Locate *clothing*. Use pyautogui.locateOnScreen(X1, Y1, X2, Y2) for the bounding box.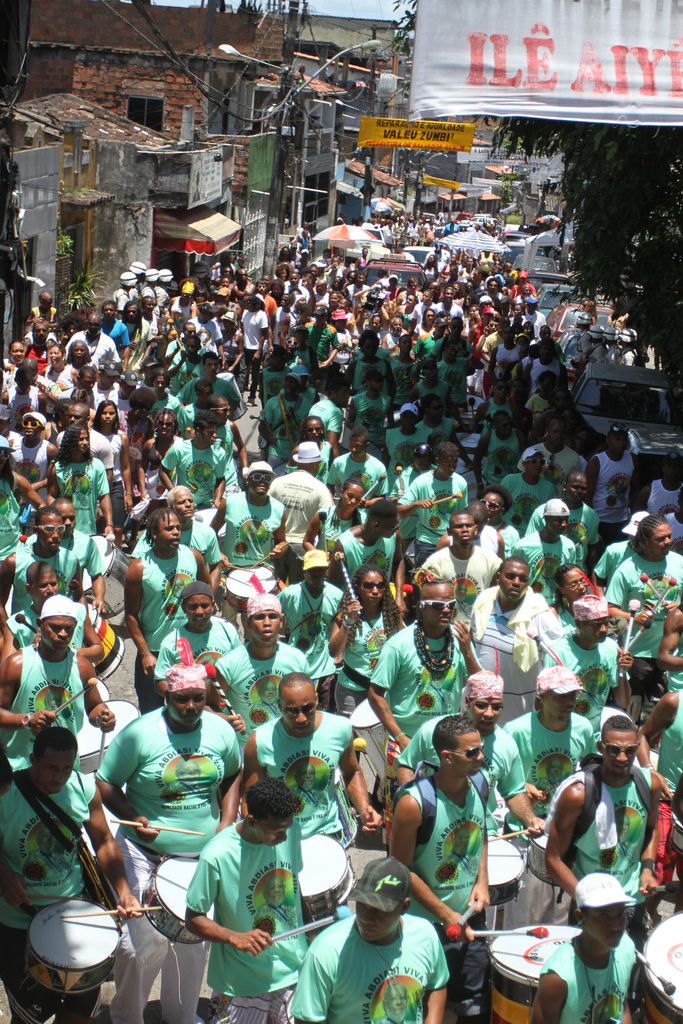
pyautogui.locateOnScreen(66, 328, 119, 378).
